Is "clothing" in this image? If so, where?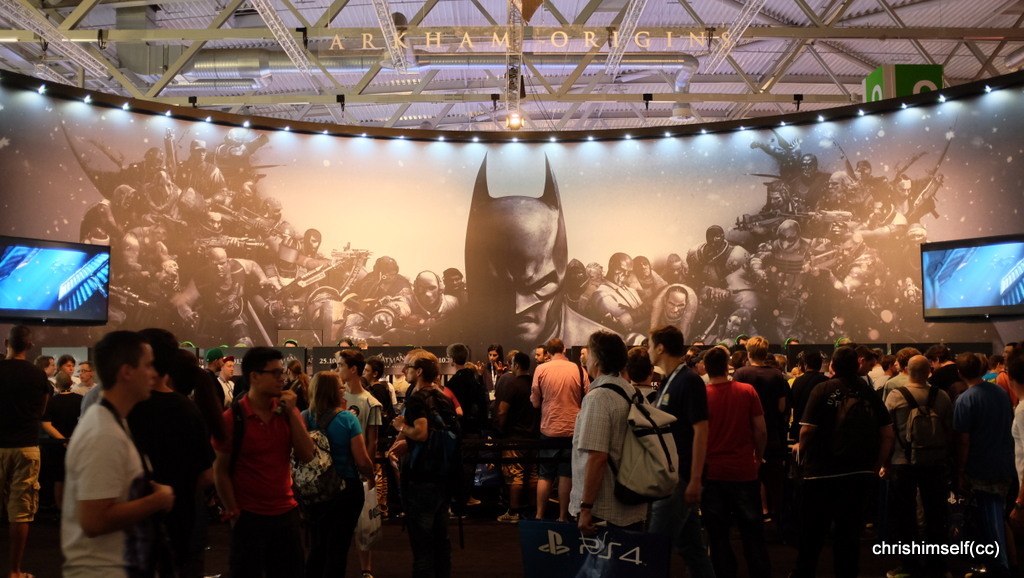
Yes, at bbox(568, 374, 651, 531).
